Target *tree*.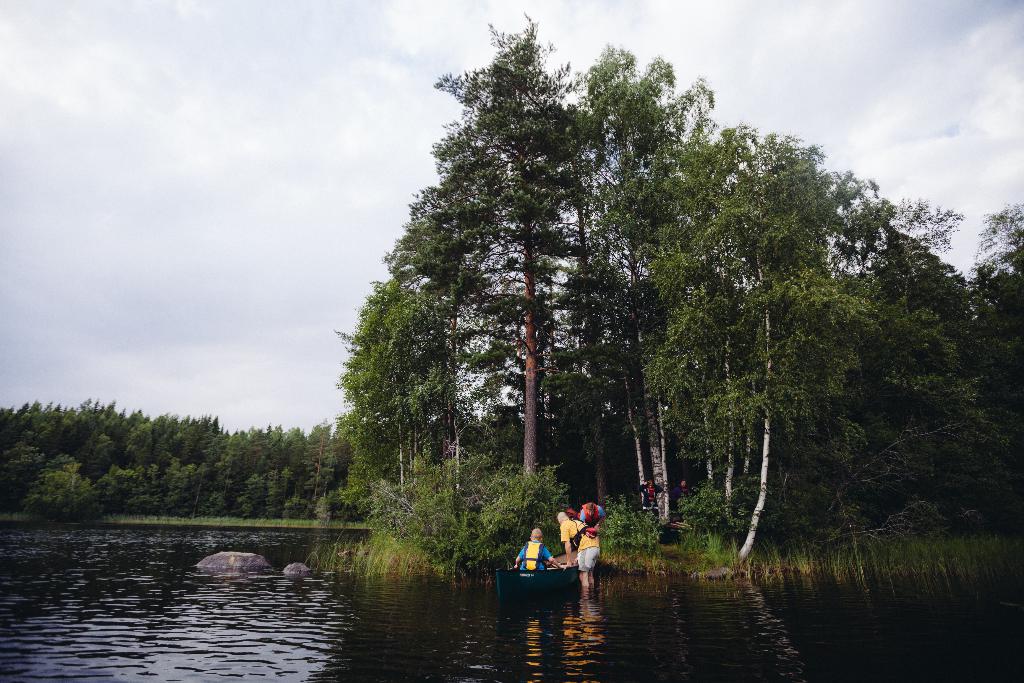
Target region: select_region(568, 37, 726, 525).
